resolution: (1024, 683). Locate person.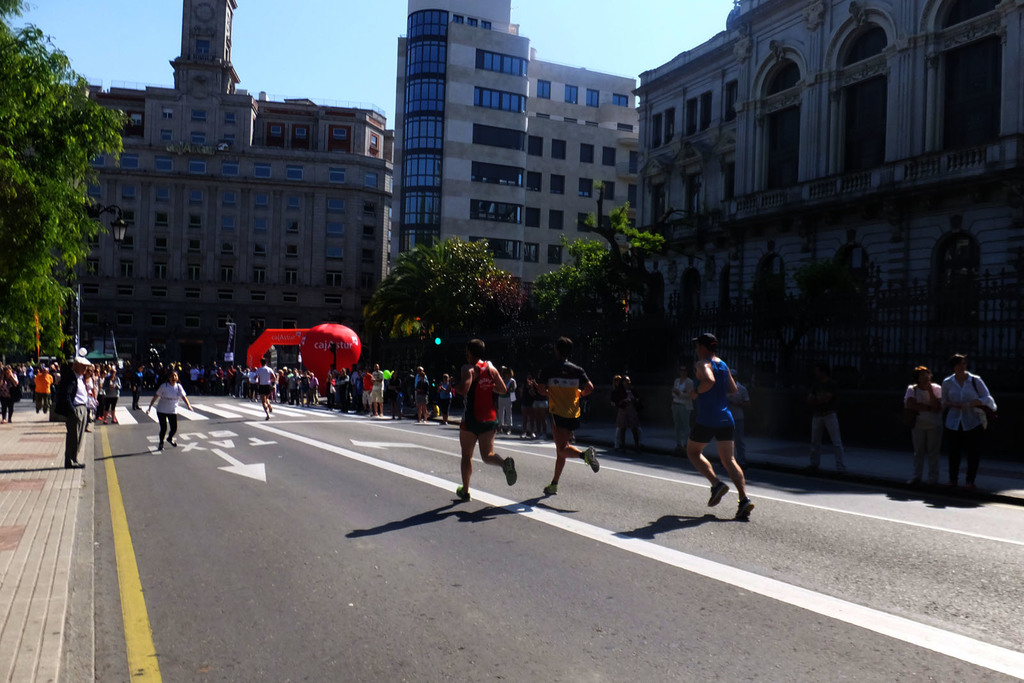
box=[685, 328, 763, 528].
